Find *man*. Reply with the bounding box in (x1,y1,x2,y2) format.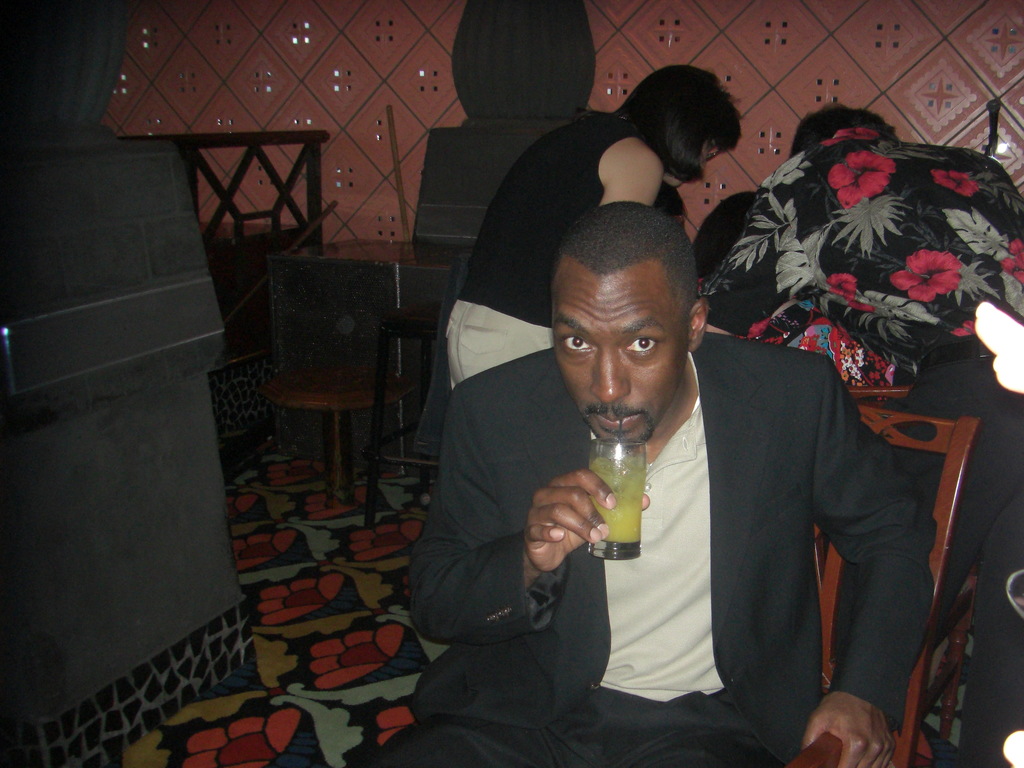
(447,141,961,742).
